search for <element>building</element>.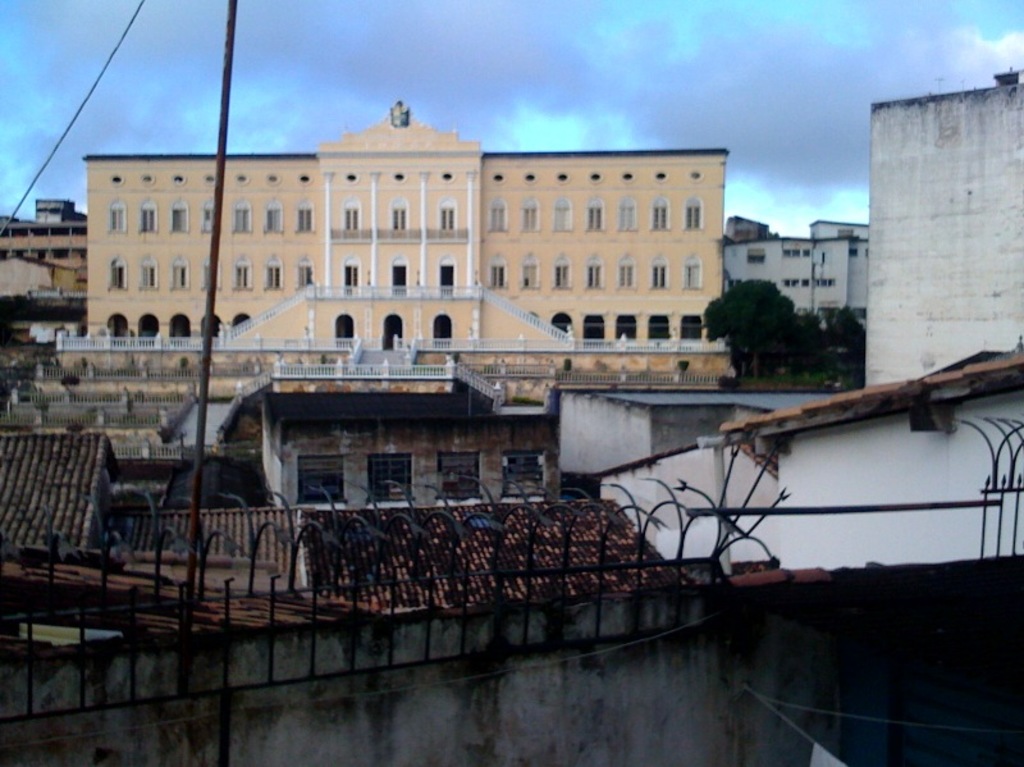
Found at Rect(0, 200, 86, 369).
